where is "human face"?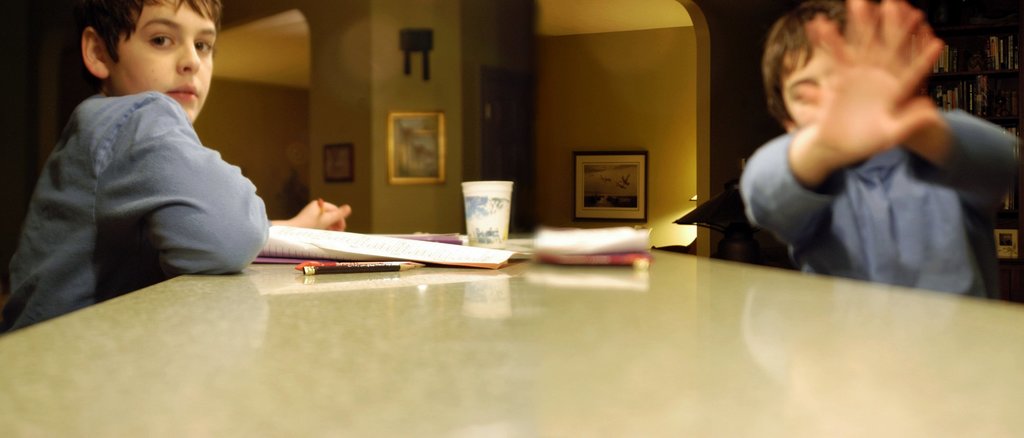
rect(110, 0, 216, 131).
